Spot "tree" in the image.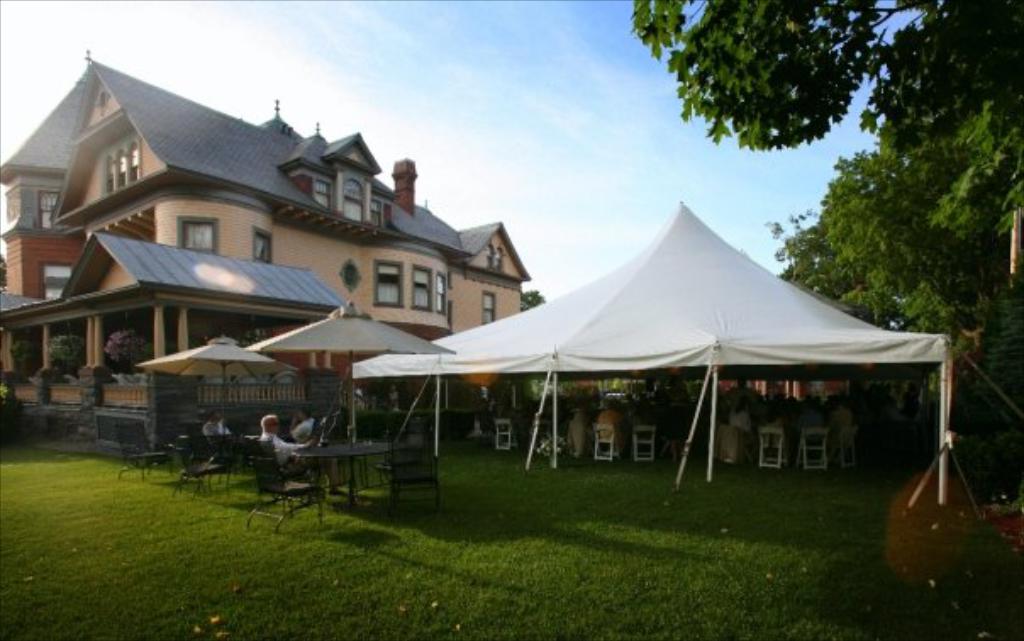
"tree" found at [902,95,1022,429].
